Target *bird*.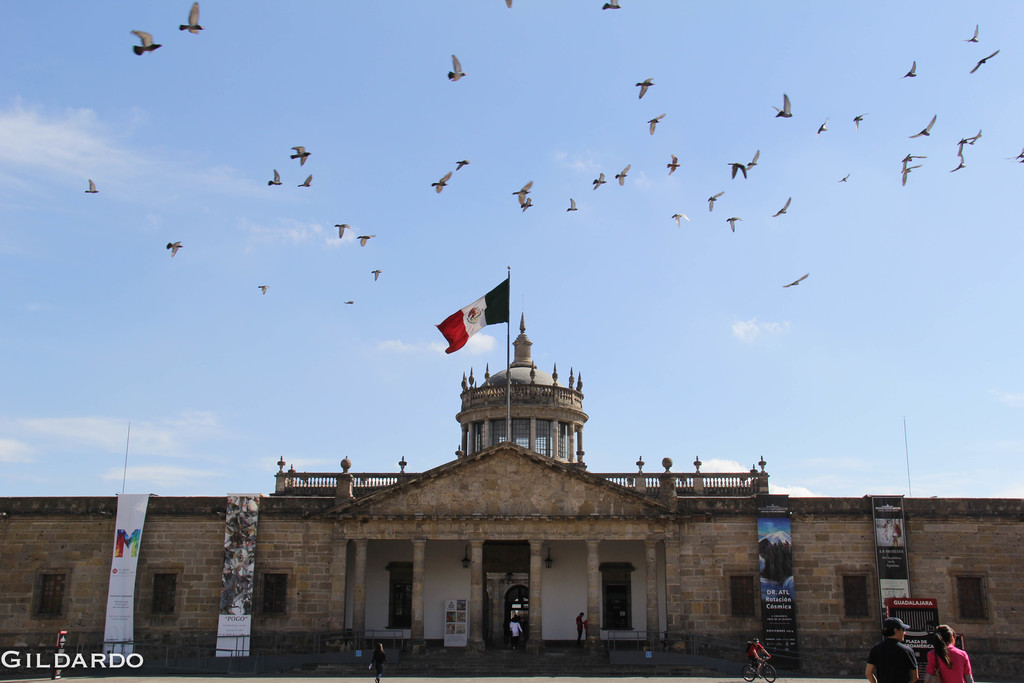
Target region: {"left": 941, "top": 158, "right": 967, "bottom": 172}.
